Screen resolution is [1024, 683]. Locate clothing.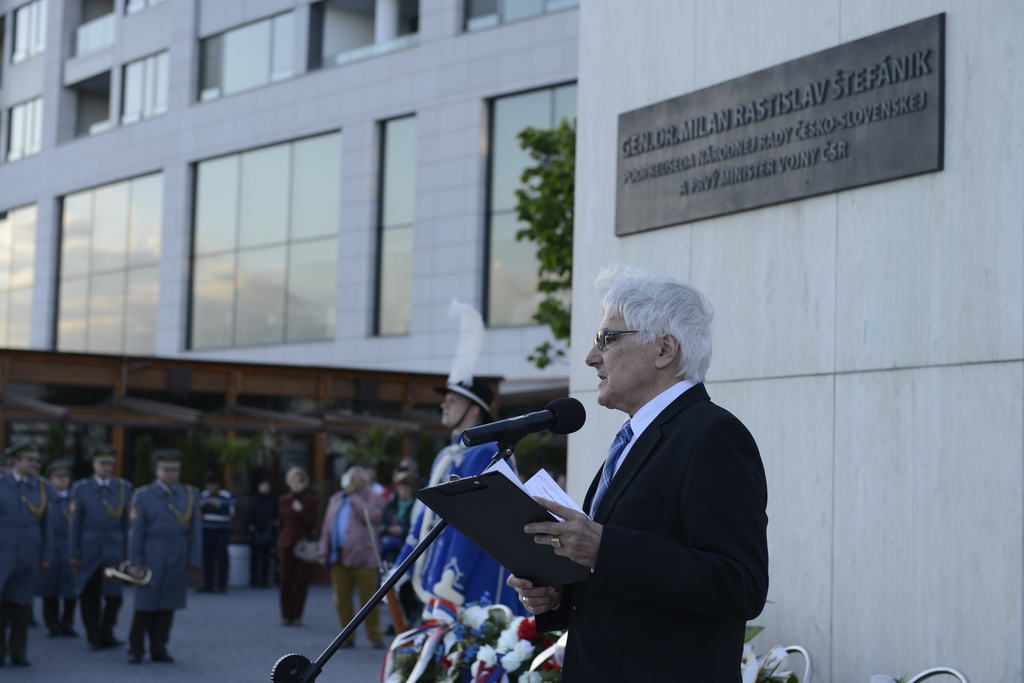
select_region(320, 479, 381, 645).
